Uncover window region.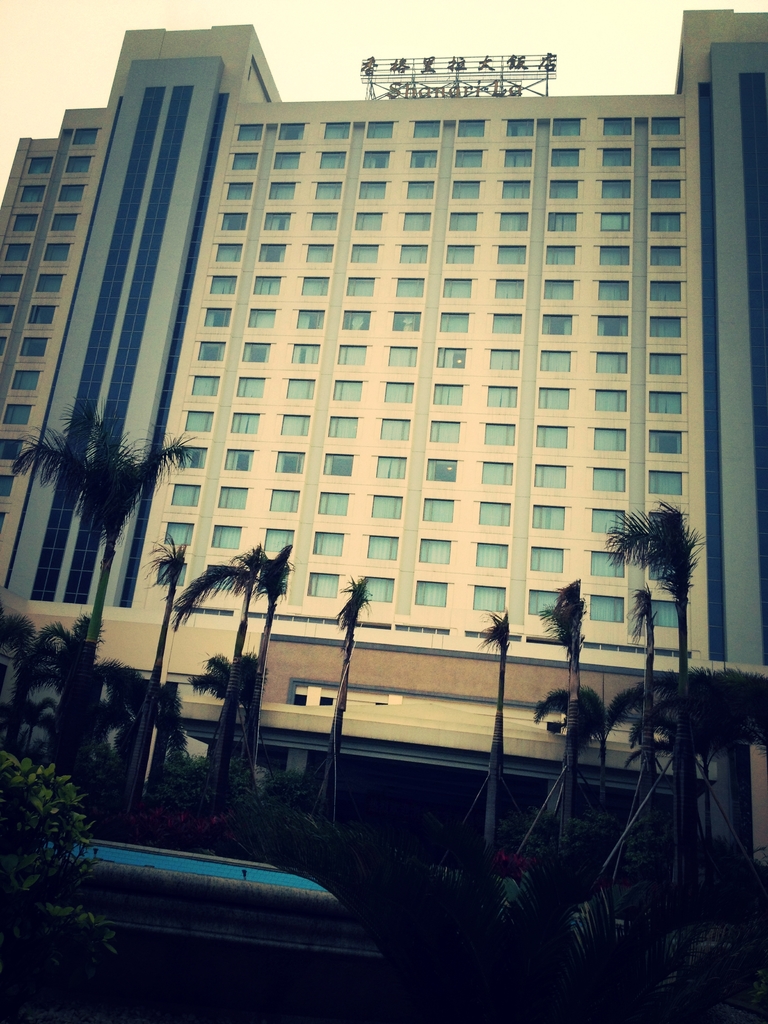
Uncovered: [x1=648, y1=318, x2=679, y2=341].
